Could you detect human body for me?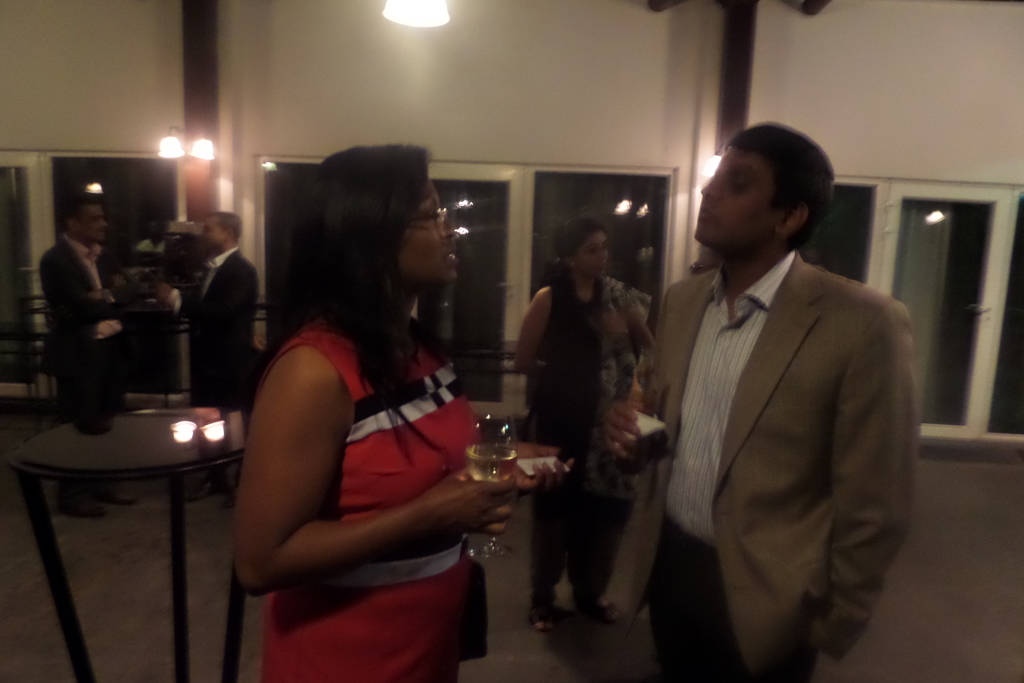
Detection result: bbox(591, 261, 929, 682).
